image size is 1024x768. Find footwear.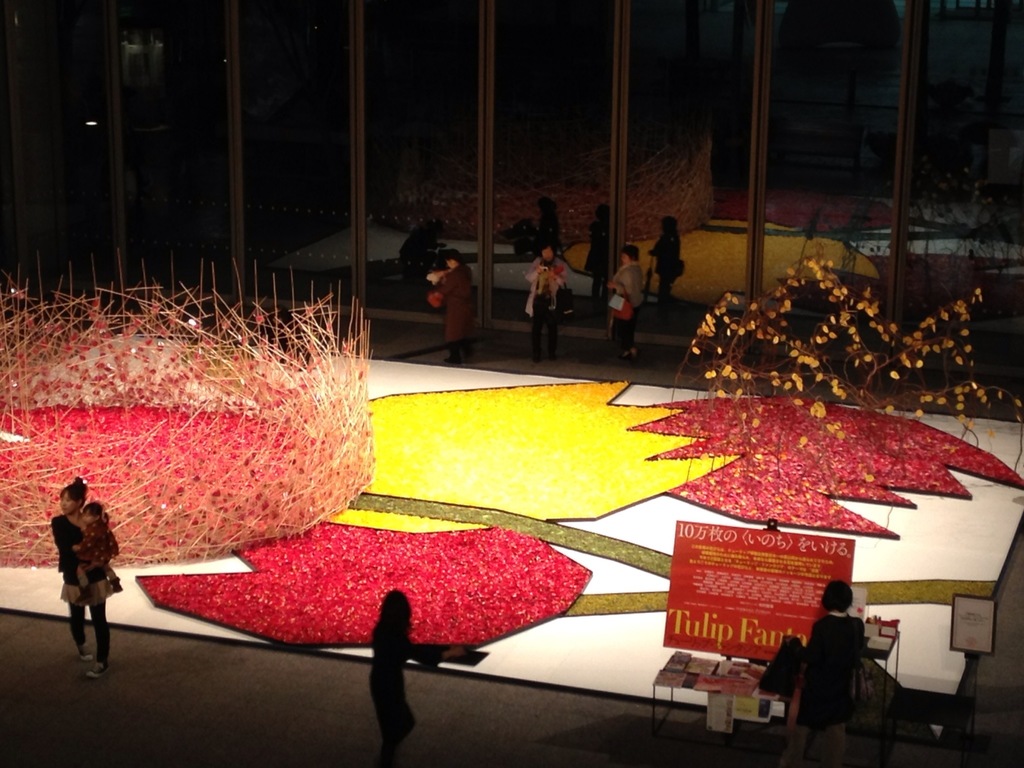
box=[84, 662, 104, 680].
